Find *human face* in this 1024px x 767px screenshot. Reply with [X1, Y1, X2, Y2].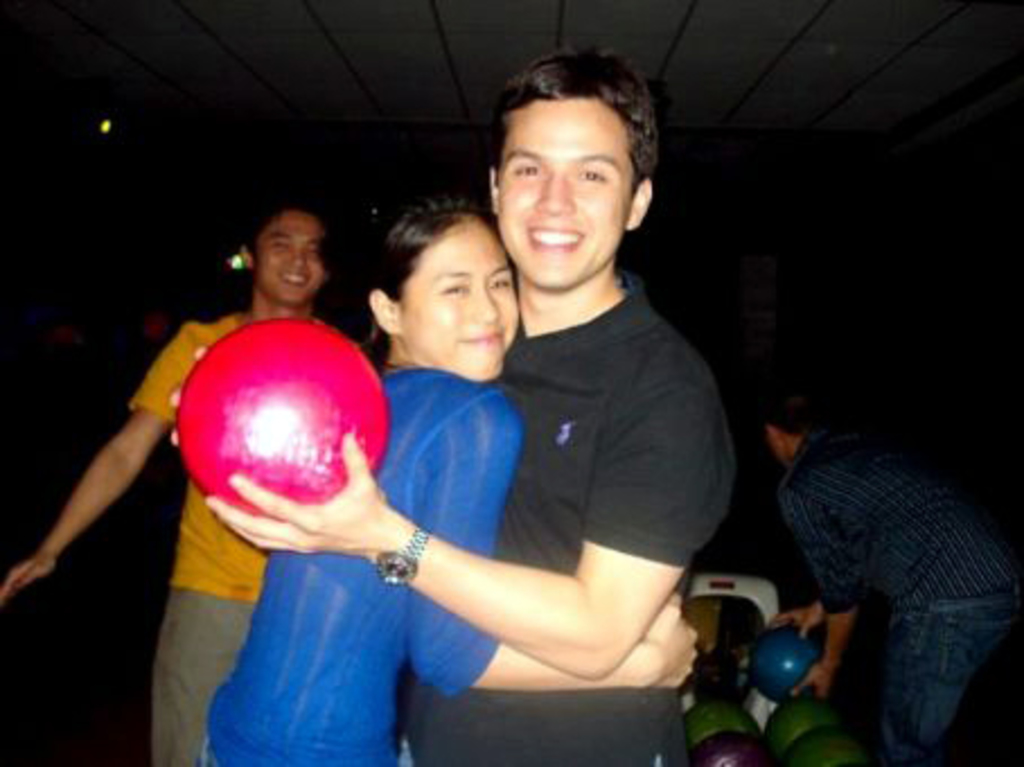
[395, 219, 519, 377].
